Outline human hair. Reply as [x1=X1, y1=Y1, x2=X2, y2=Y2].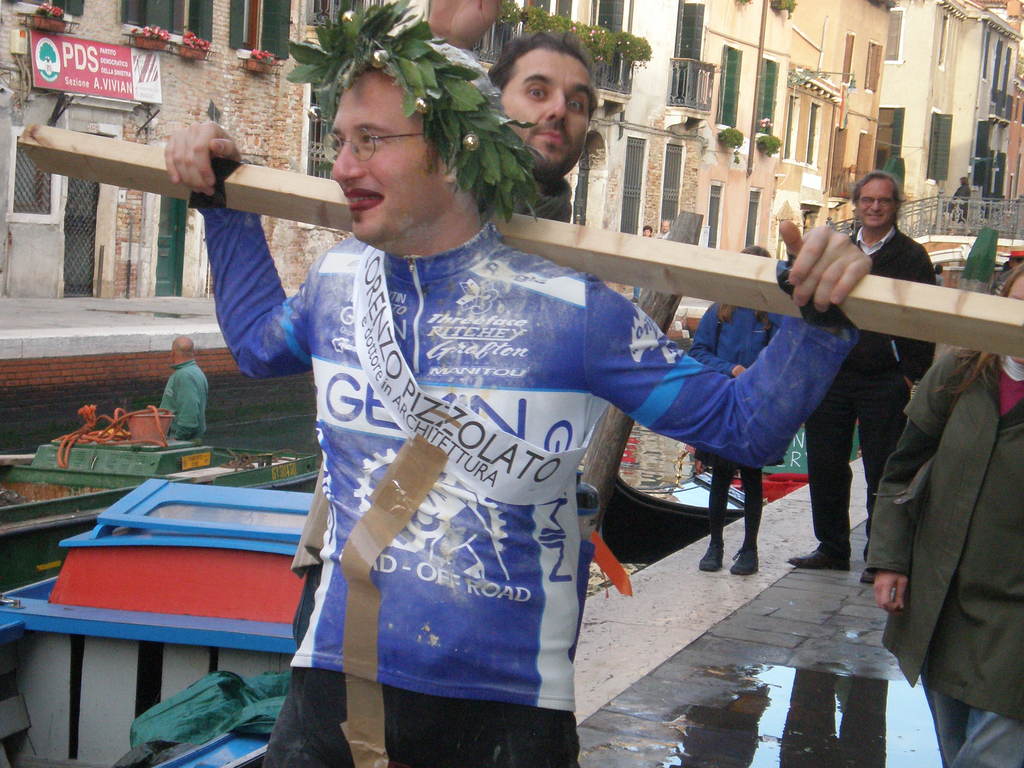
[x1=484, y1=33, x2=588, y2=93].
